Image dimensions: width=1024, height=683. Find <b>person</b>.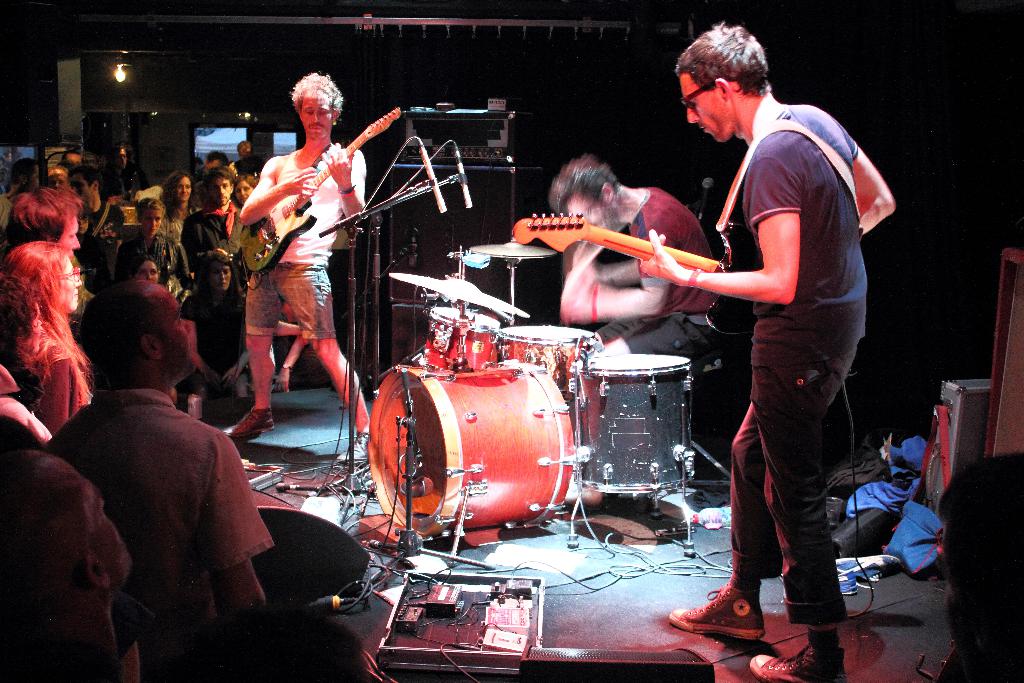
(67,165,125,272).
